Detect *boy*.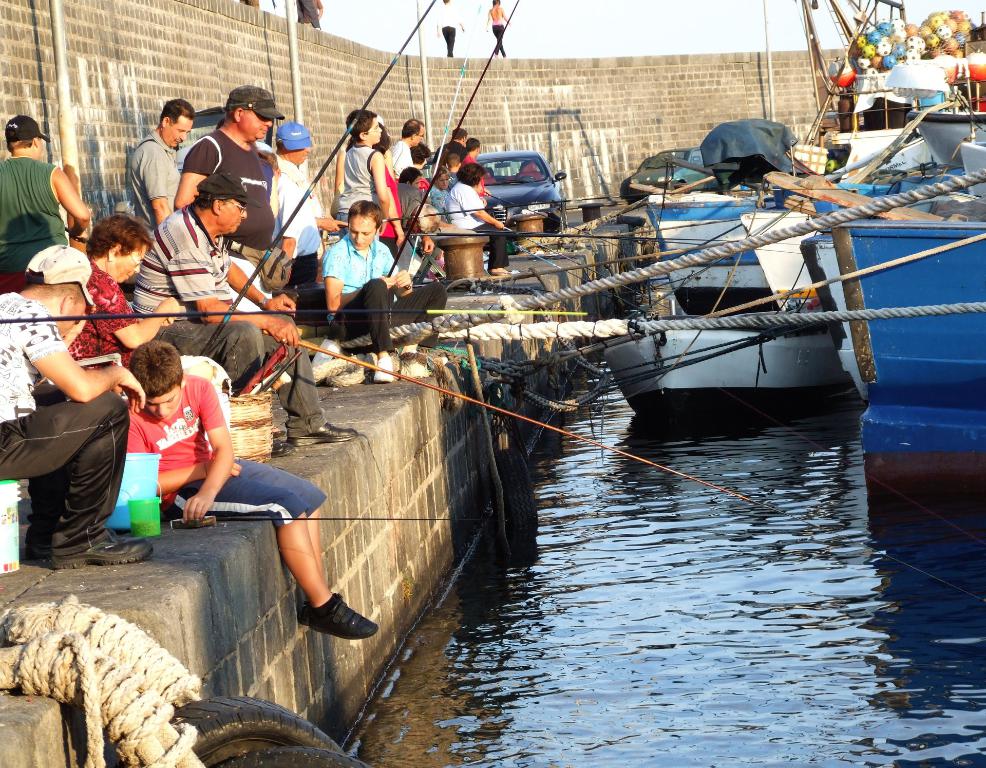
Detected at crop(0, 247, 155, 576).
